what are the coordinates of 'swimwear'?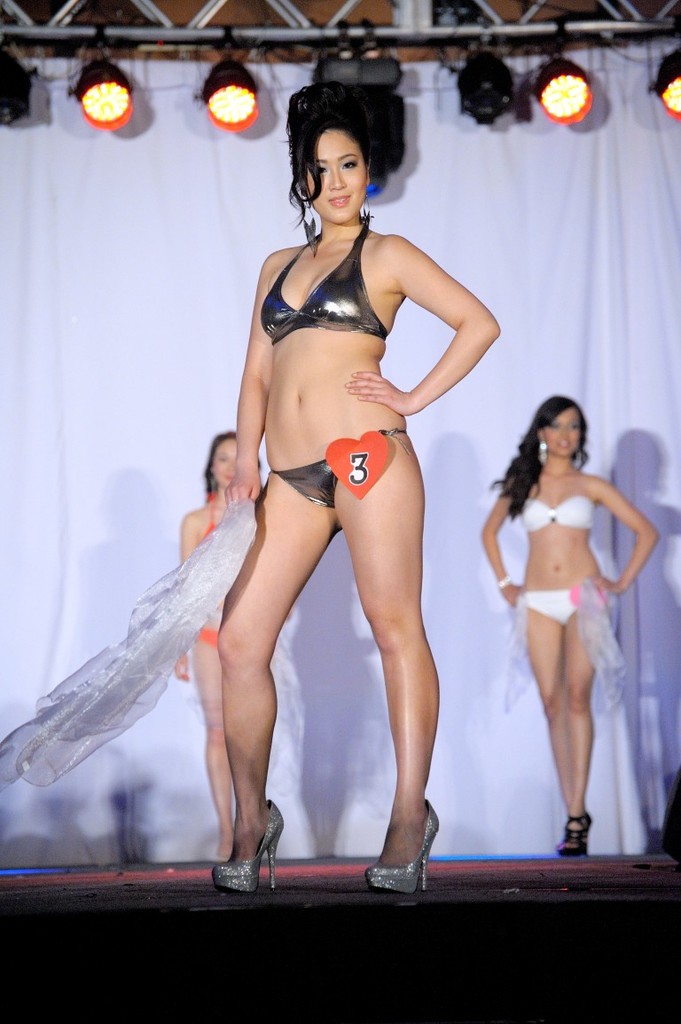
(270, 422, 415, 506).
